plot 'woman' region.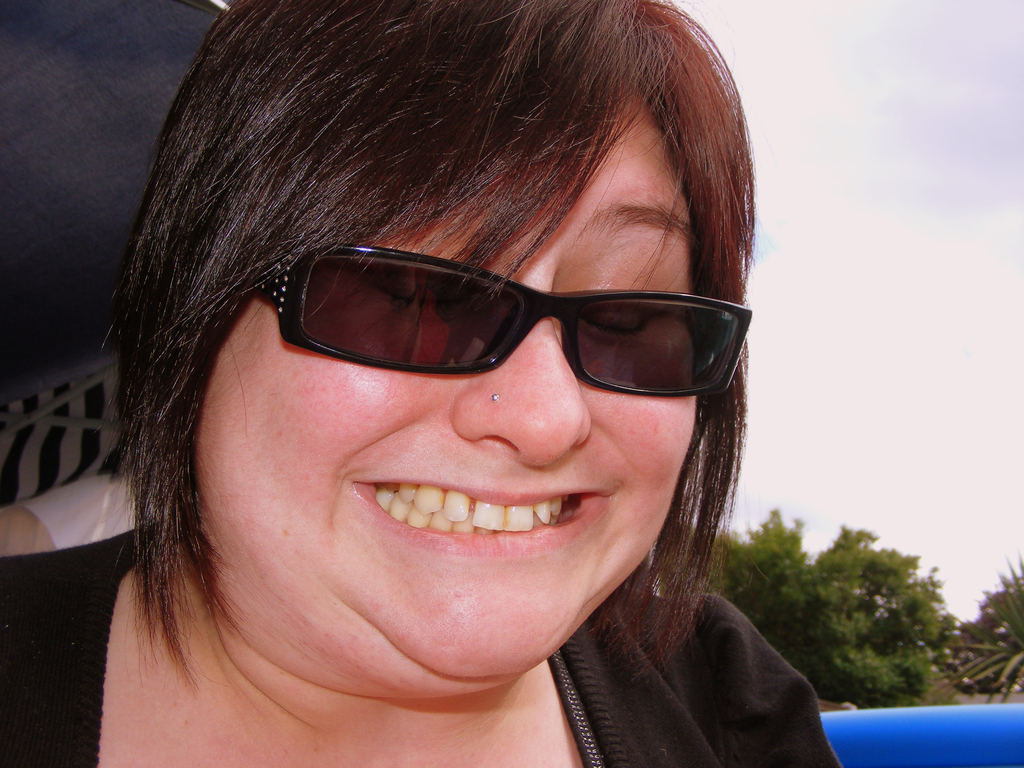
Plotted at crop(0, 0, 842, 767).
